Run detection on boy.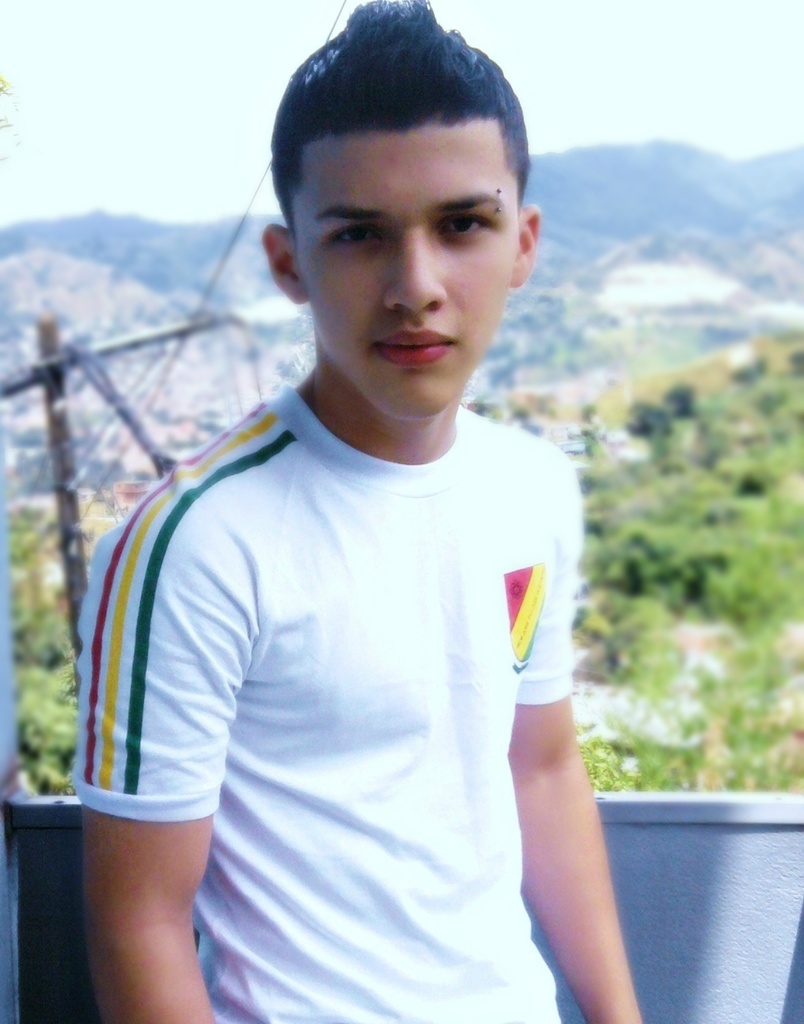
Result: 71,0,647,1023.
